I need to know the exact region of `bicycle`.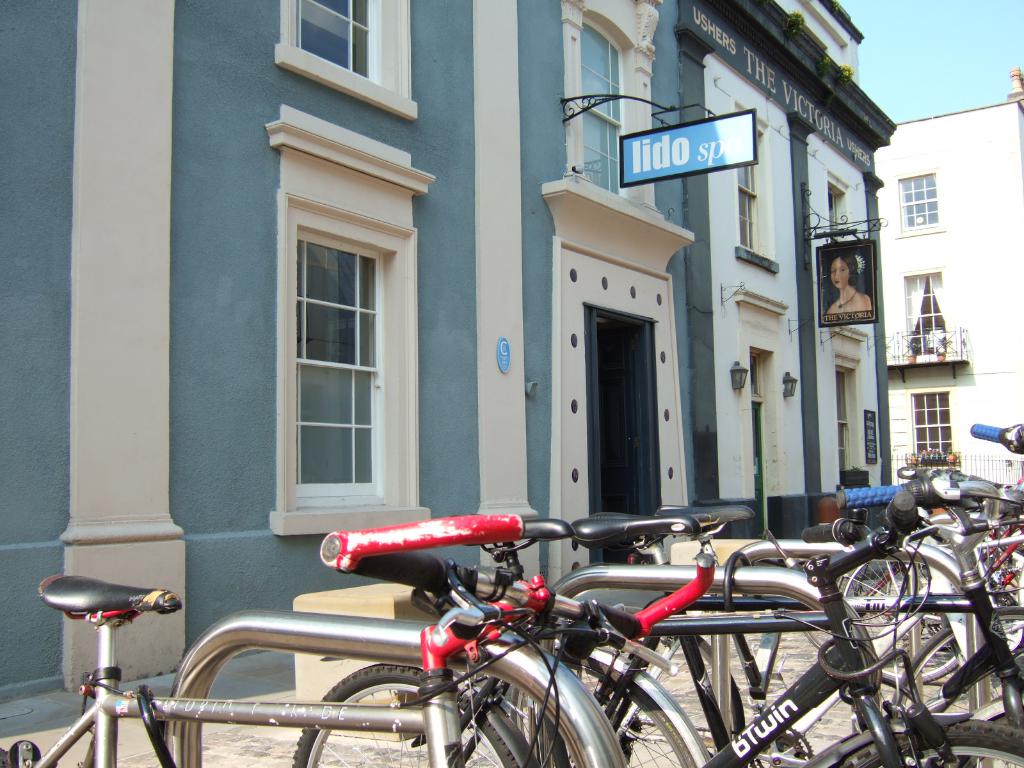
Region: bbox=[287, 525, 945, 767].
